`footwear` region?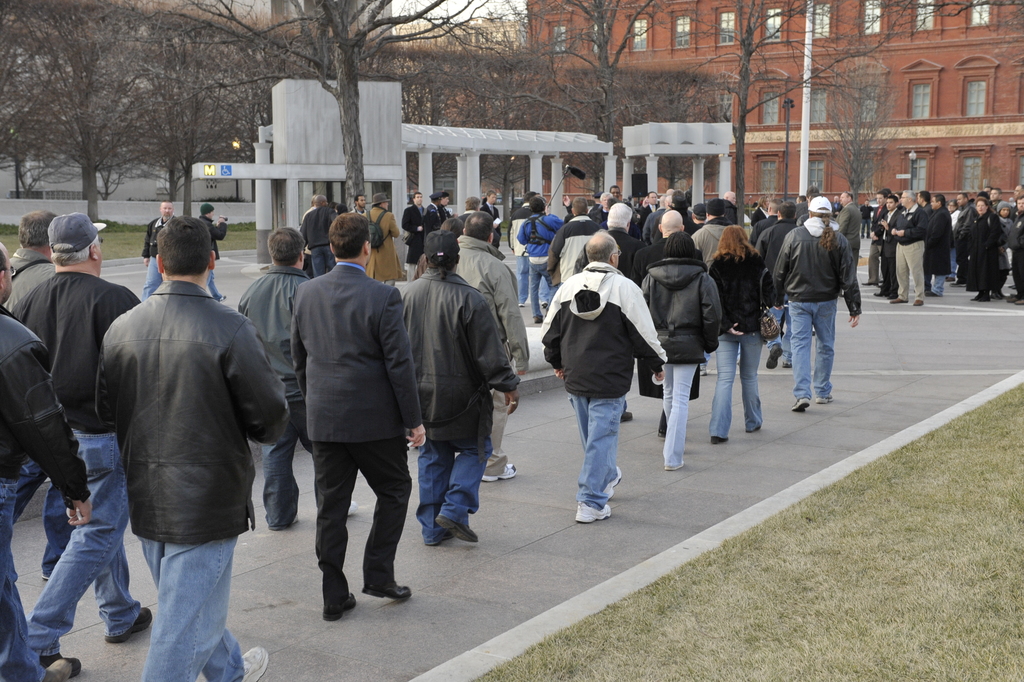
left=995, top=285, right=1006, bottom=300
